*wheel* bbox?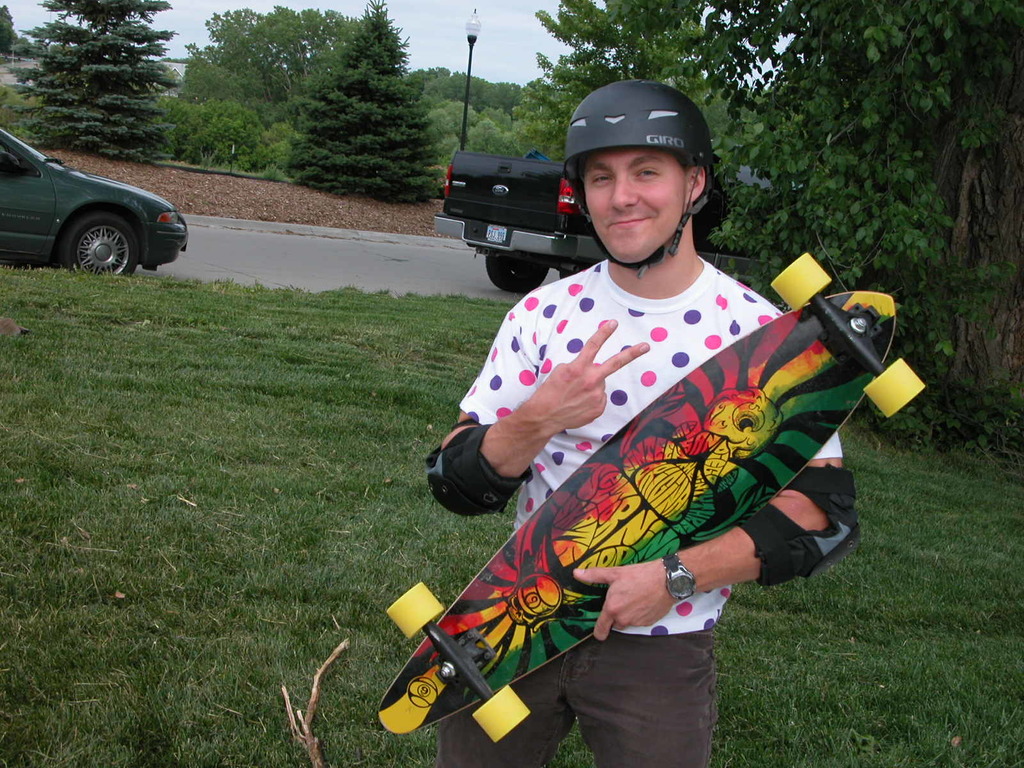
{"x1": 486, "y1": 259, "x2": 547, "y2": 287}
